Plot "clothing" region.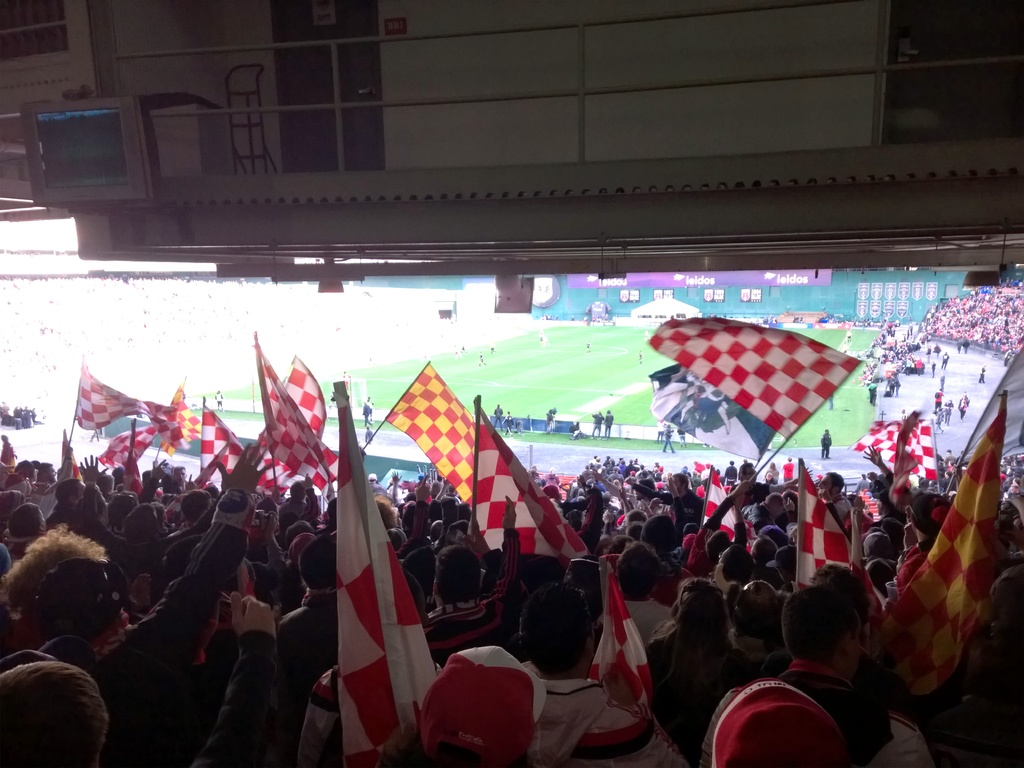
Plotted at 829,487,855,524.
